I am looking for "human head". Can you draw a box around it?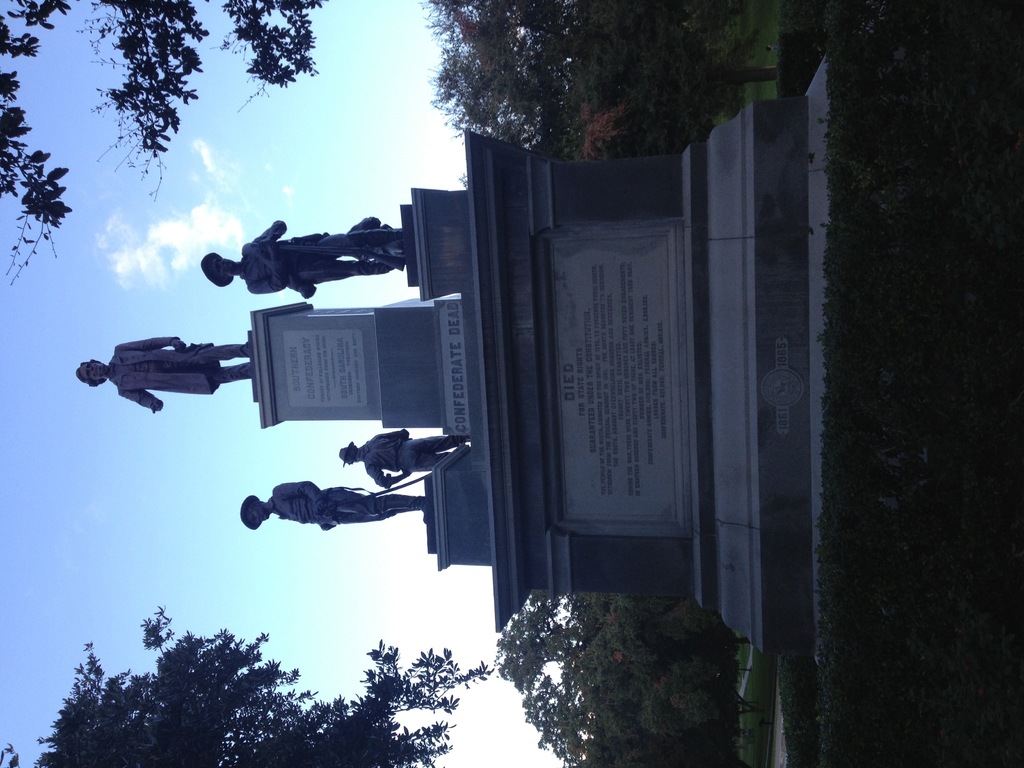
Sure, the bounding box is [340, 447, 362, 465].
